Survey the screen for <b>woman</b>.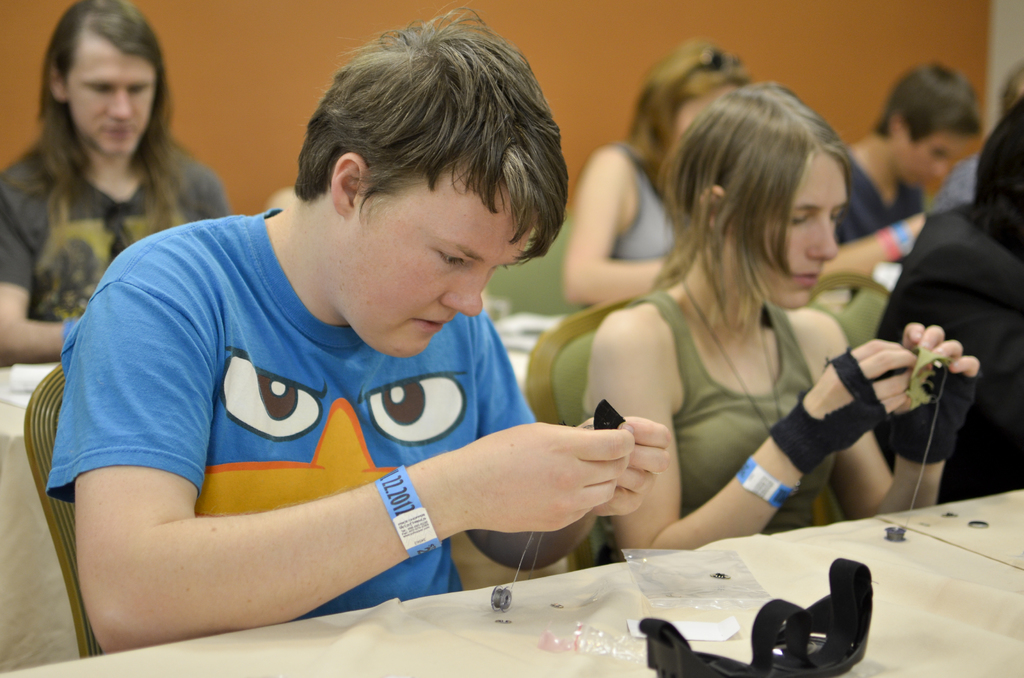
Survey found: {"left": 561, "top": 36, "right": 753, "bottom": 307}.
